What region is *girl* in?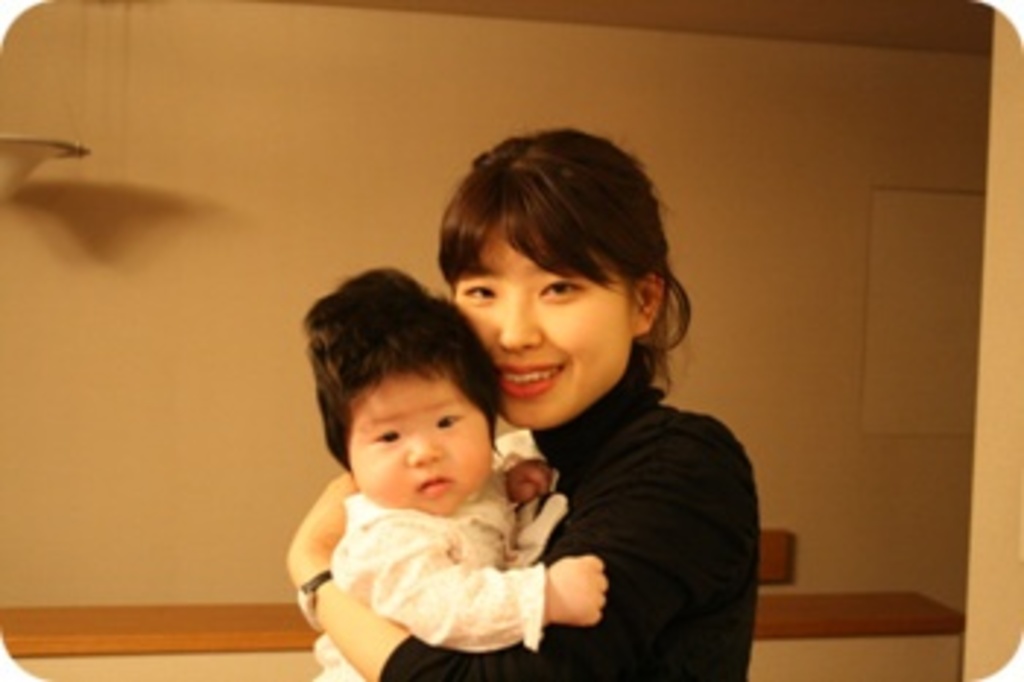
bbox=[284, 129, 758, 679].
